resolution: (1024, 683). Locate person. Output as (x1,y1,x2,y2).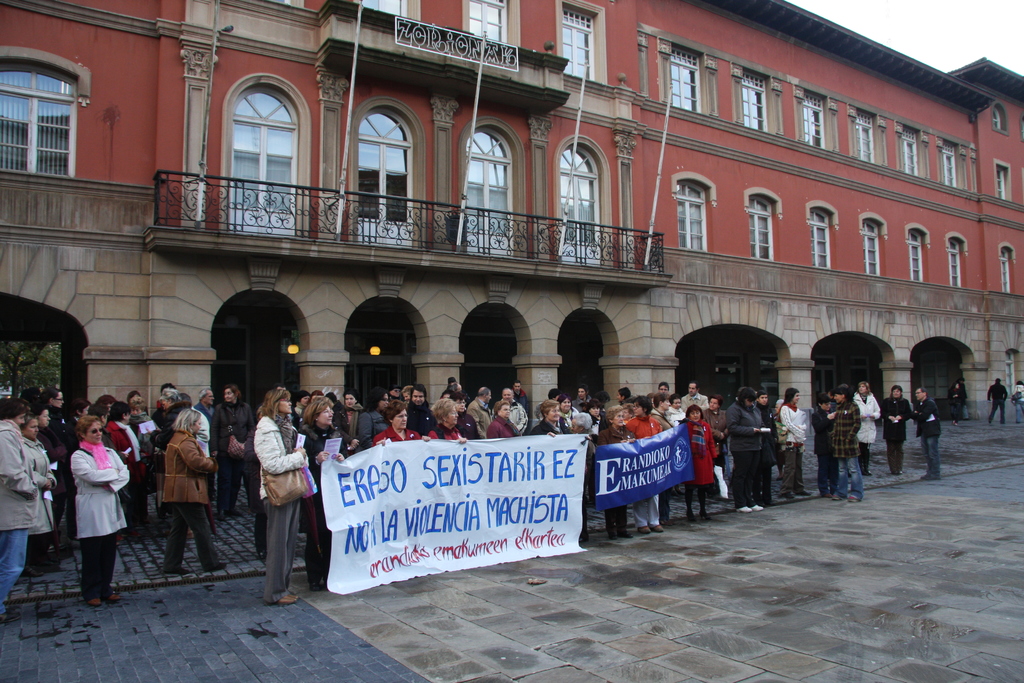
(778,390,809,499).
